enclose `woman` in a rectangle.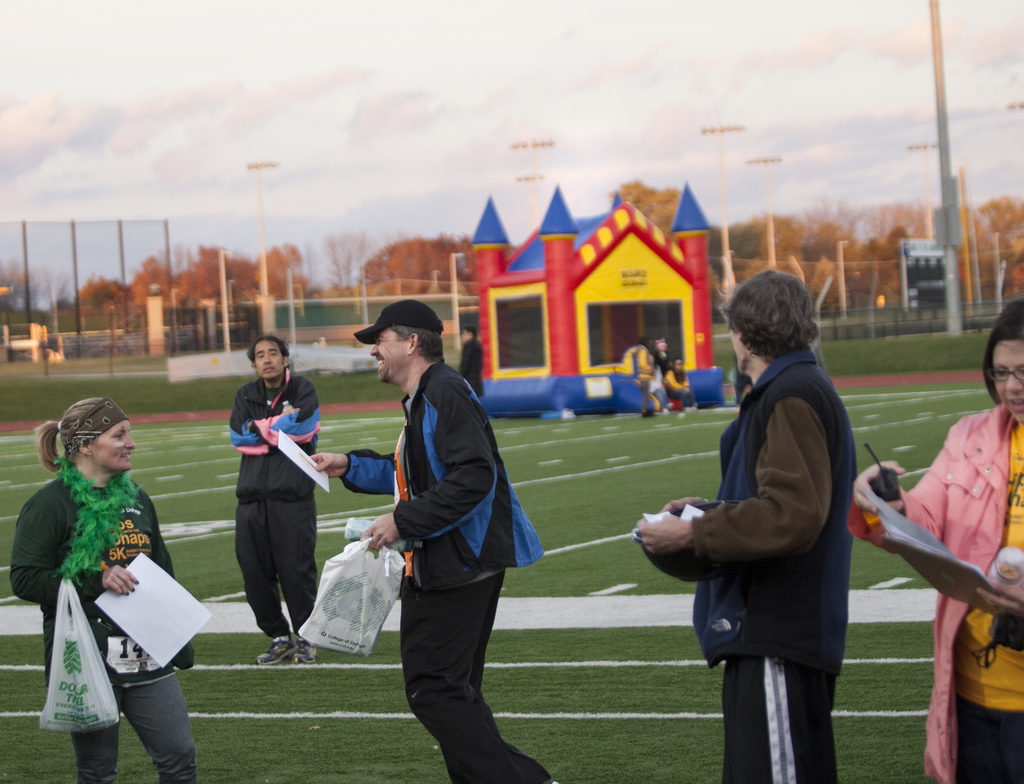
854,298,1023,783.
